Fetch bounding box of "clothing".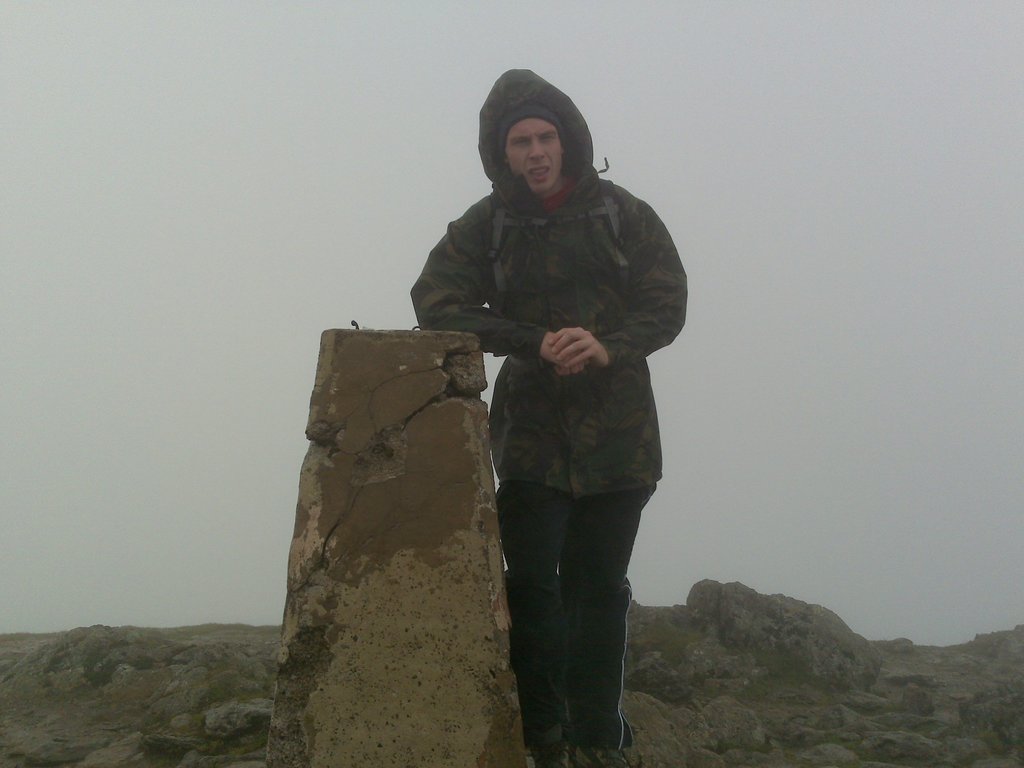
Bbox: rect(403, 78, 689, 743).
